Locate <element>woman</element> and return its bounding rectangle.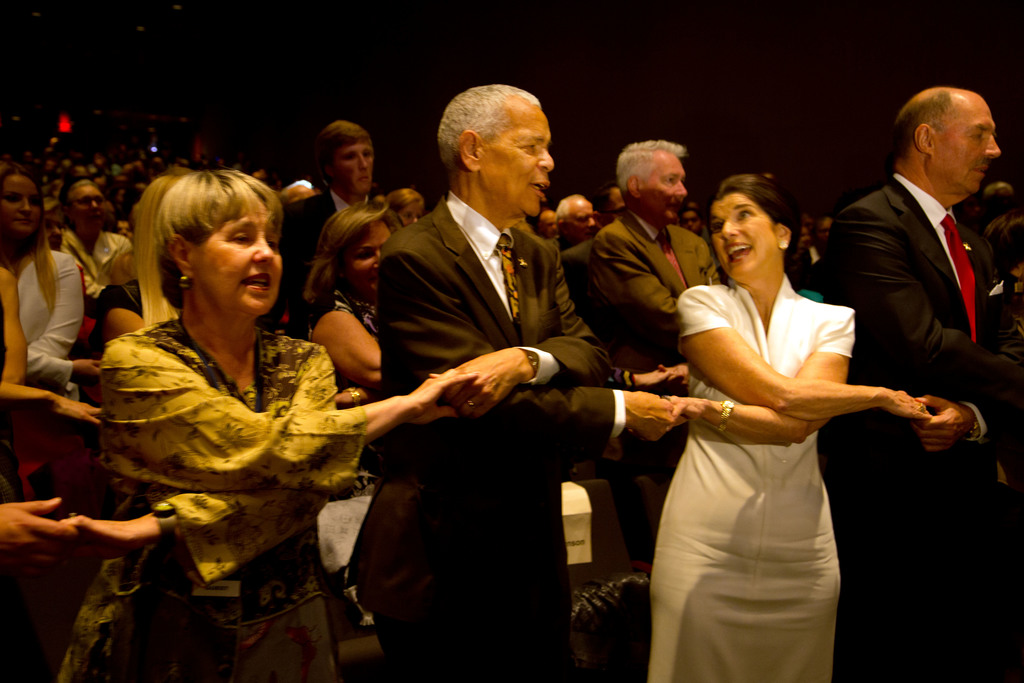
{"left": 795, "top": 226, "right": 813, "bottom": 253}.
